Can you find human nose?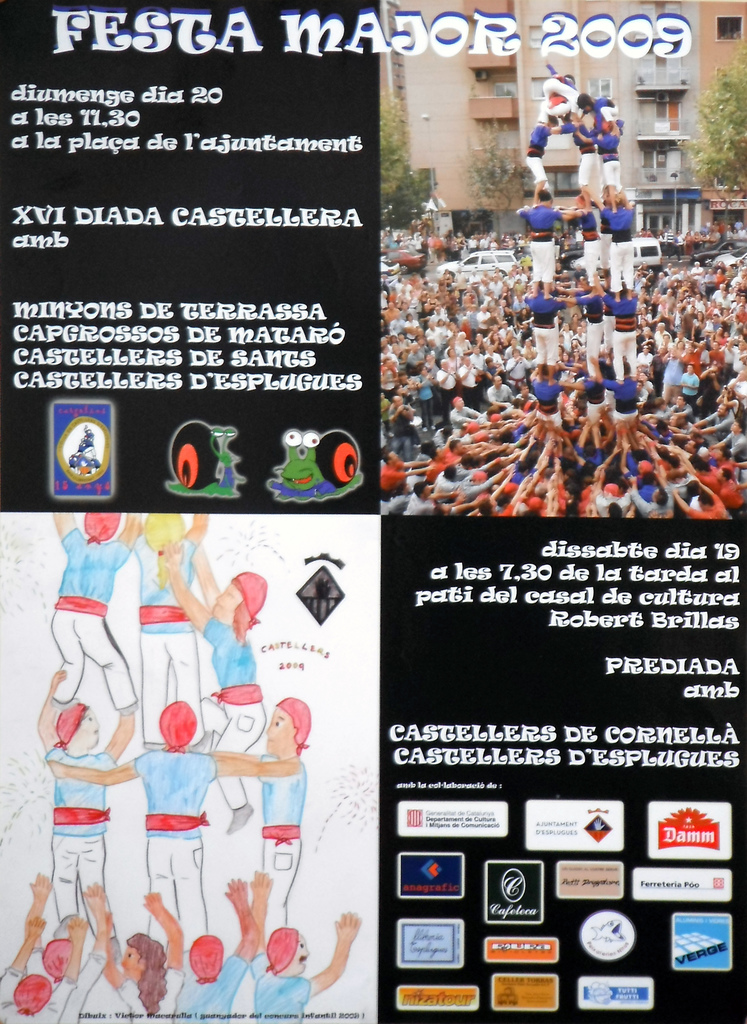
Yes, bounding box: (97,721,99,728).
